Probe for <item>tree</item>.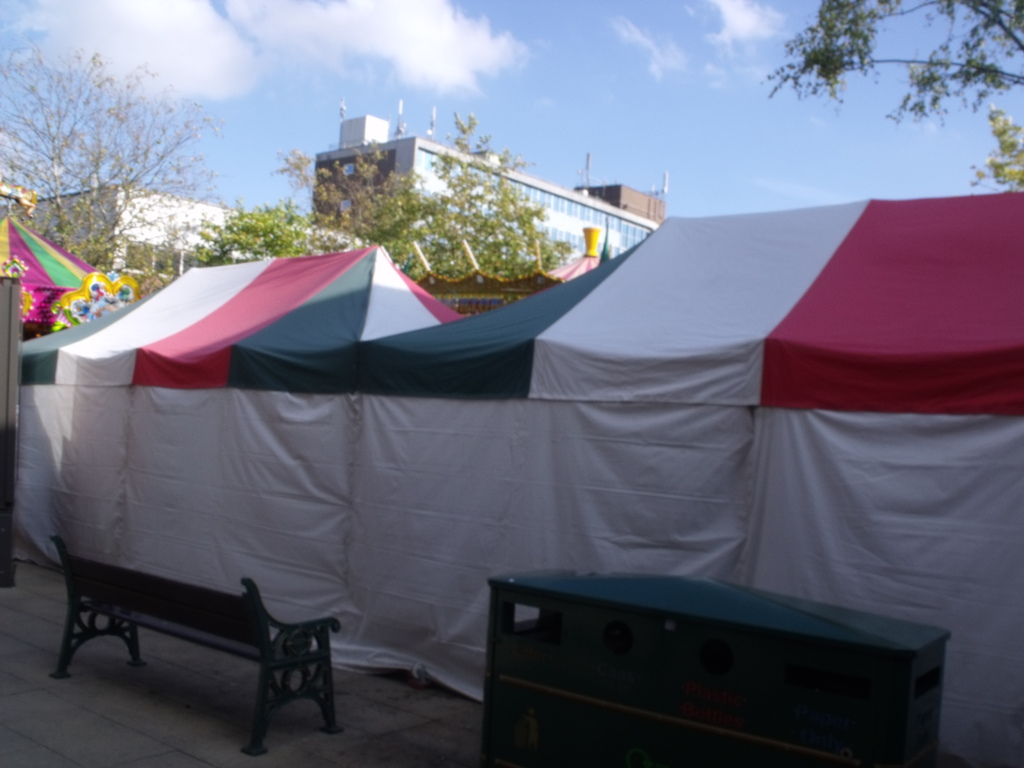
Probe result: pyautogui.locateOnScreen(402, 104, 608, 294).
